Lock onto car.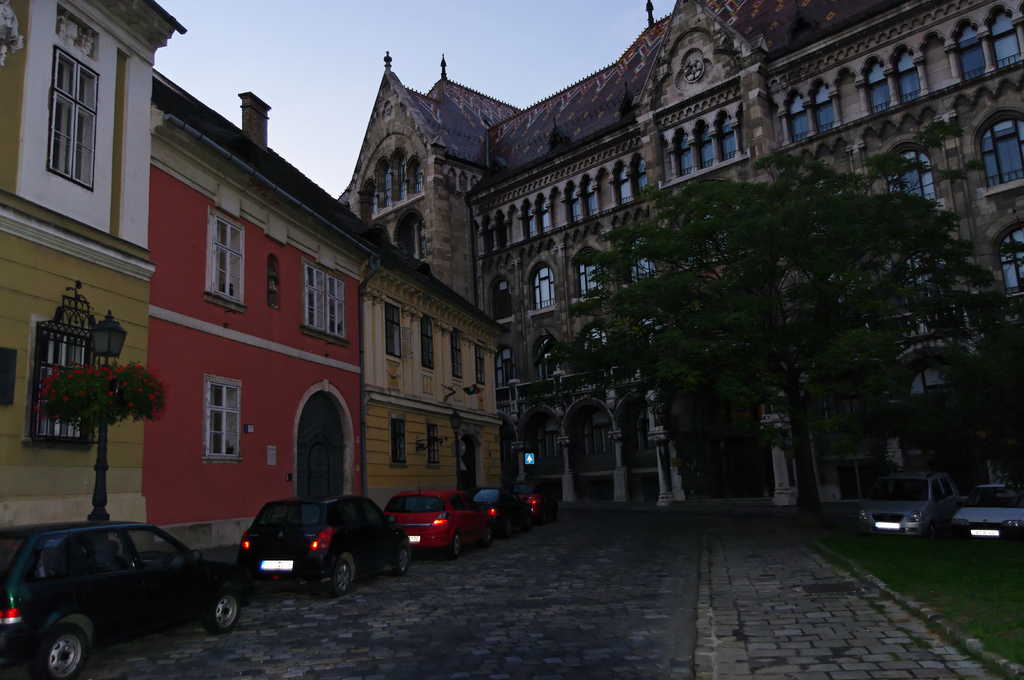
Locked: <box>239,494,412,596</box>.
